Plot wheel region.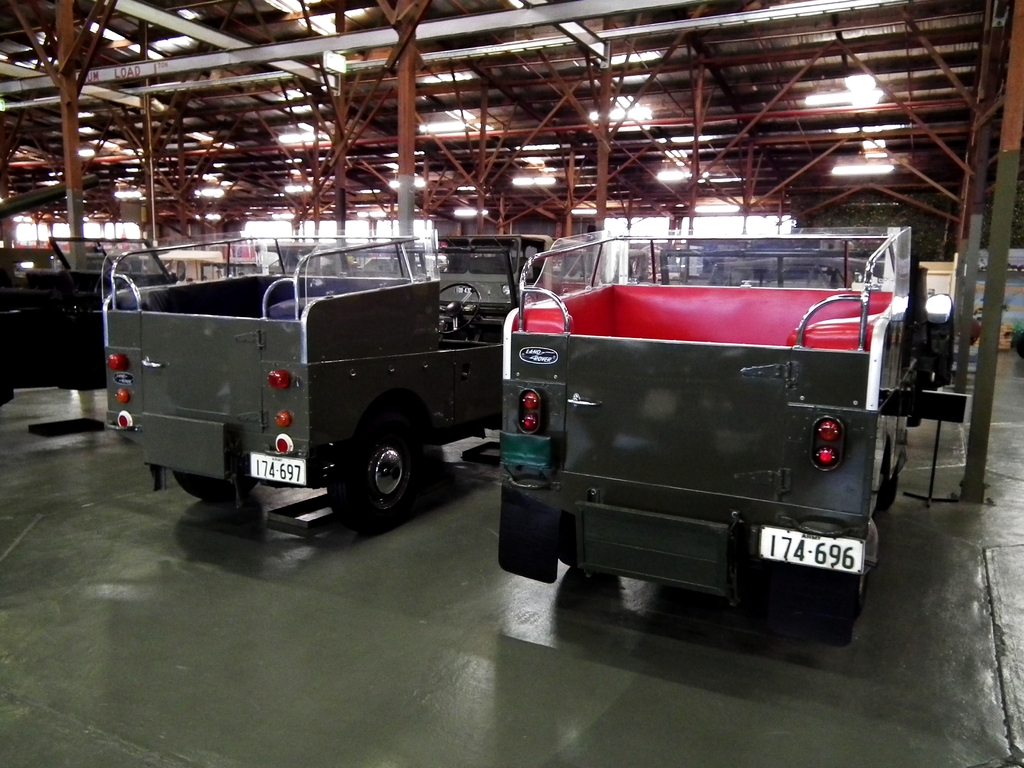
Plotted at 326/414/418/524.
